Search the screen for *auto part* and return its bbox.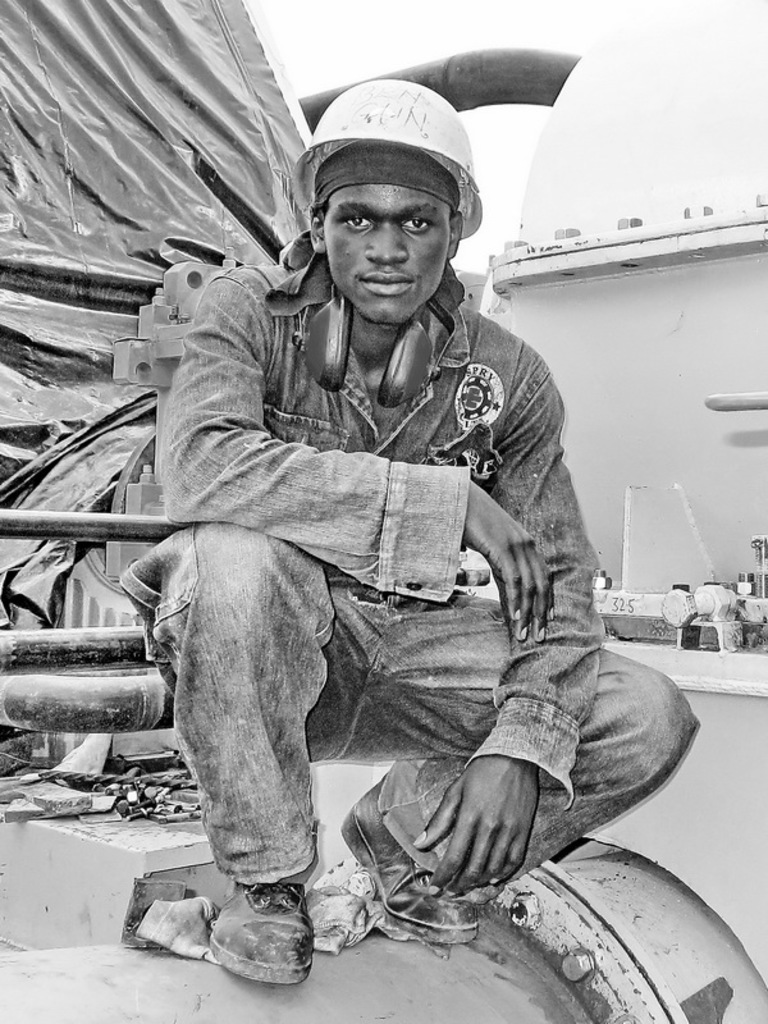
Found: box=[595, 538, 767, 663].
